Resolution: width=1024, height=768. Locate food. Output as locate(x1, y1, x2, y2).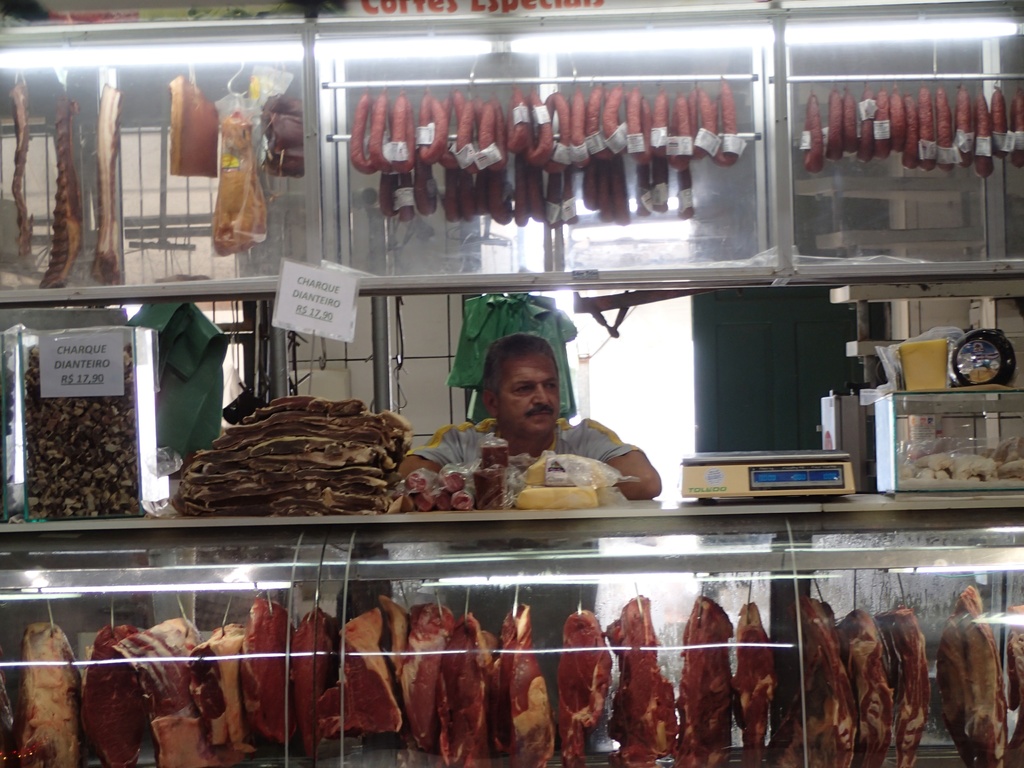
locate(916, 85, 936, 172).
